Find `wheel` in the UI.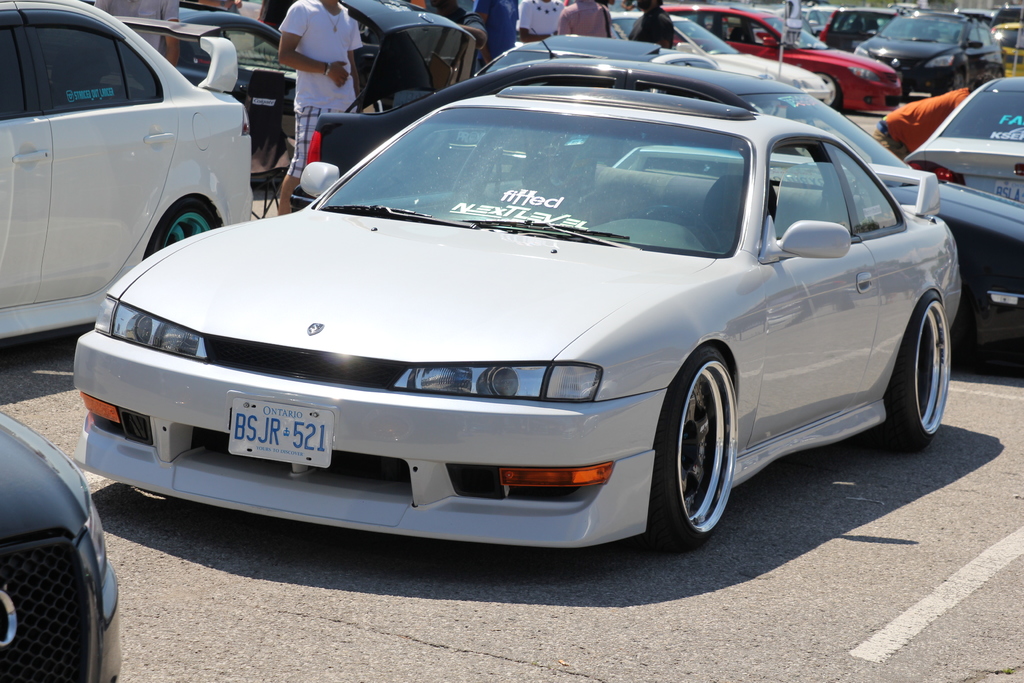
UI element at select_region(867, 289, 952, 454).
